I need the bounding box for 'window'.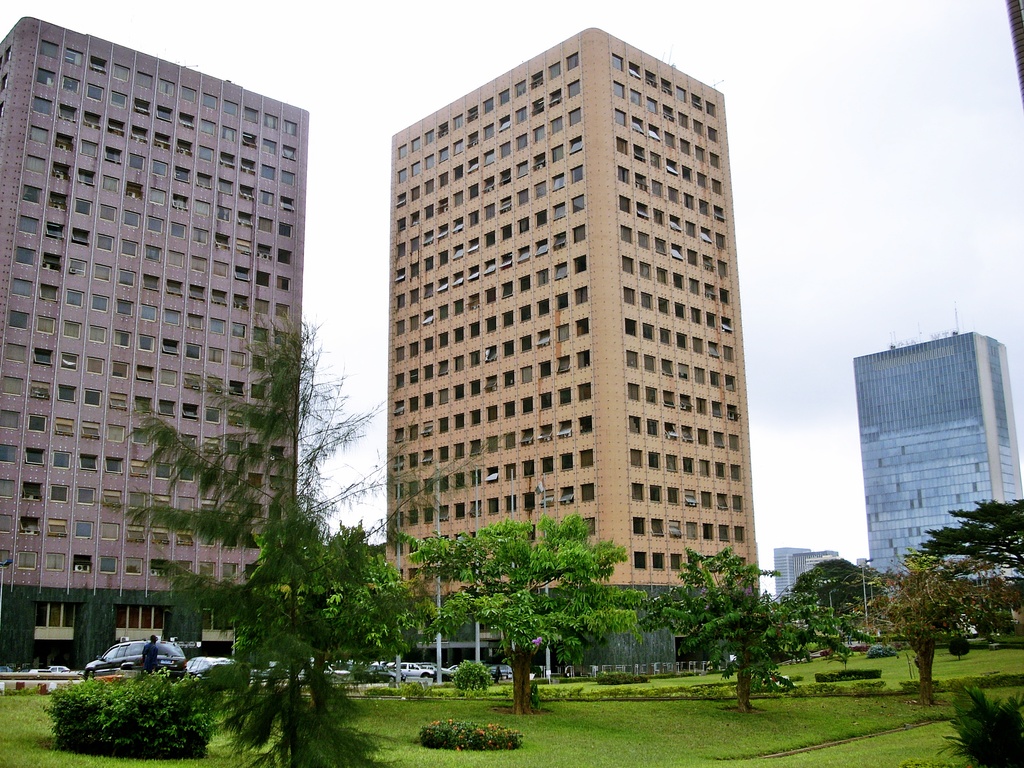
Here it is: [x1=283, y1=172, x2=297, y2=186].
